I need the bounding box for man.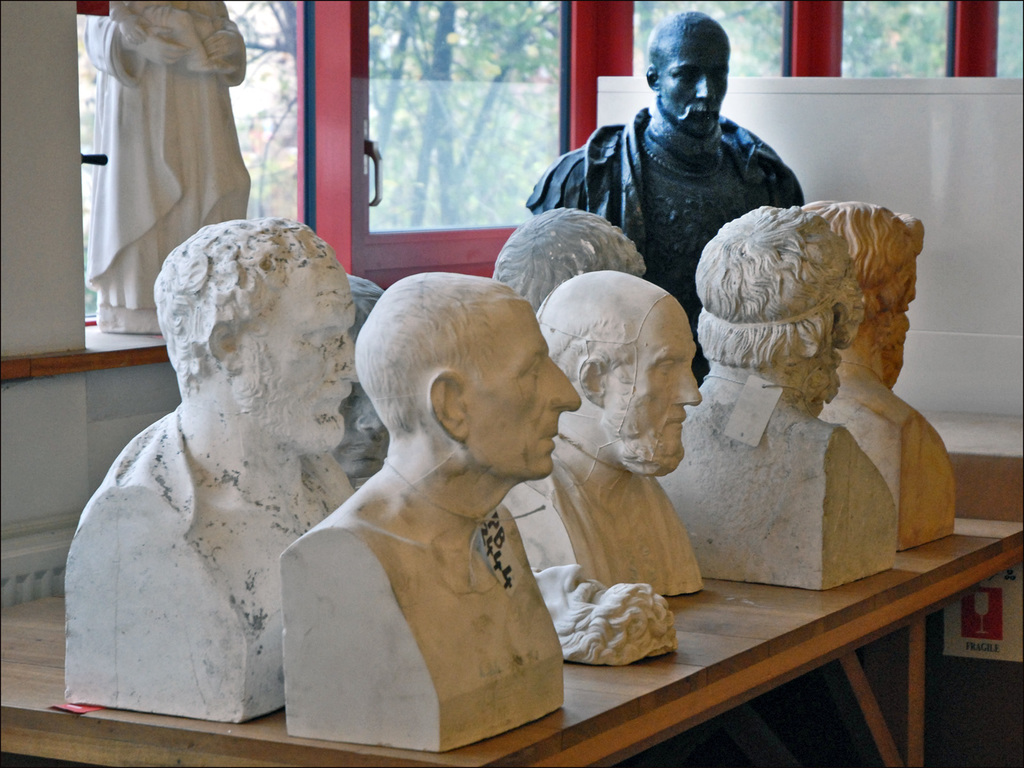
Here it is: [266, 282, 585, 754].
